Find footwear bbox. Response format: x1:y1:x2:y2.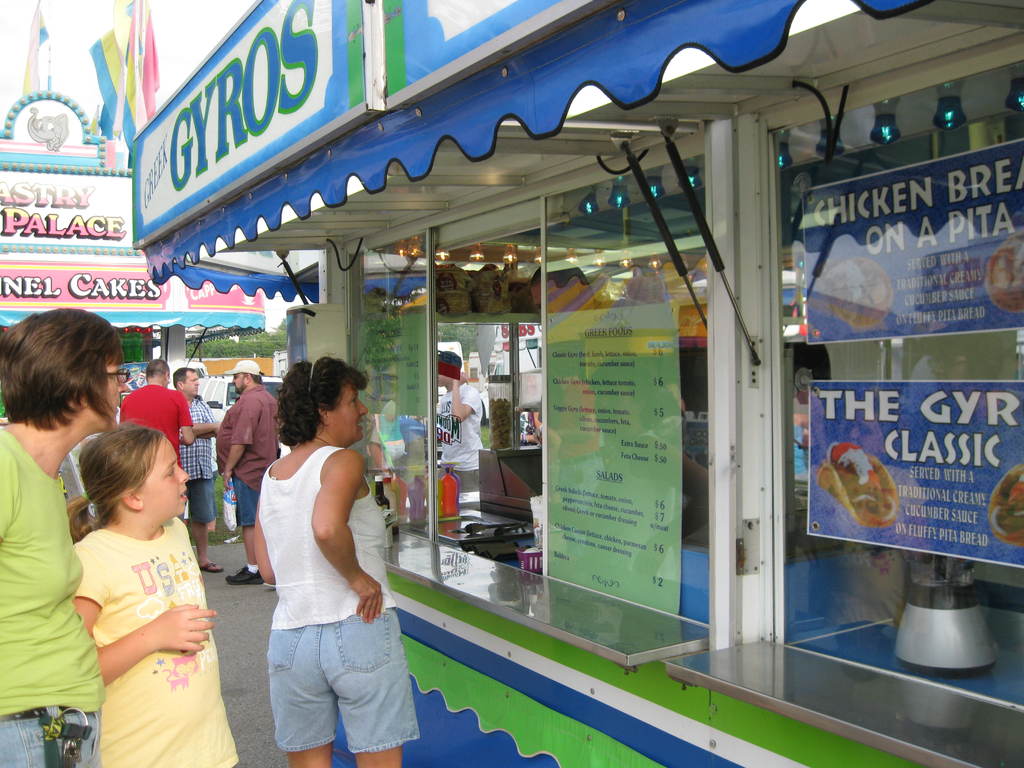
224:561:265:585.
